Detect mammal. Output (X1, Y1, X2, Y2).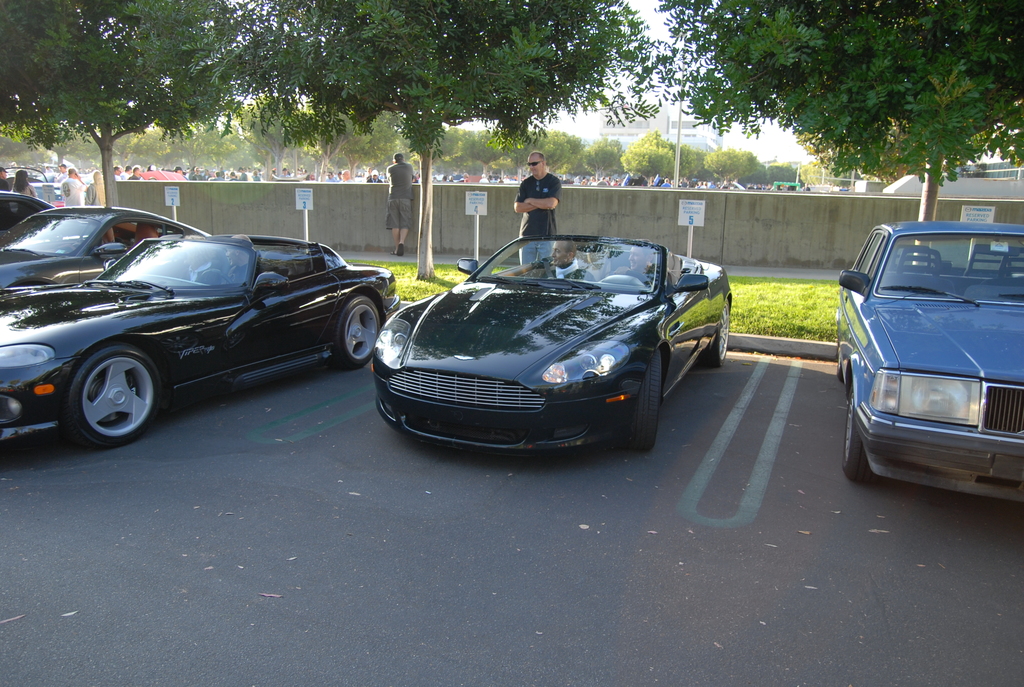
(539, 239, 595, 284).
